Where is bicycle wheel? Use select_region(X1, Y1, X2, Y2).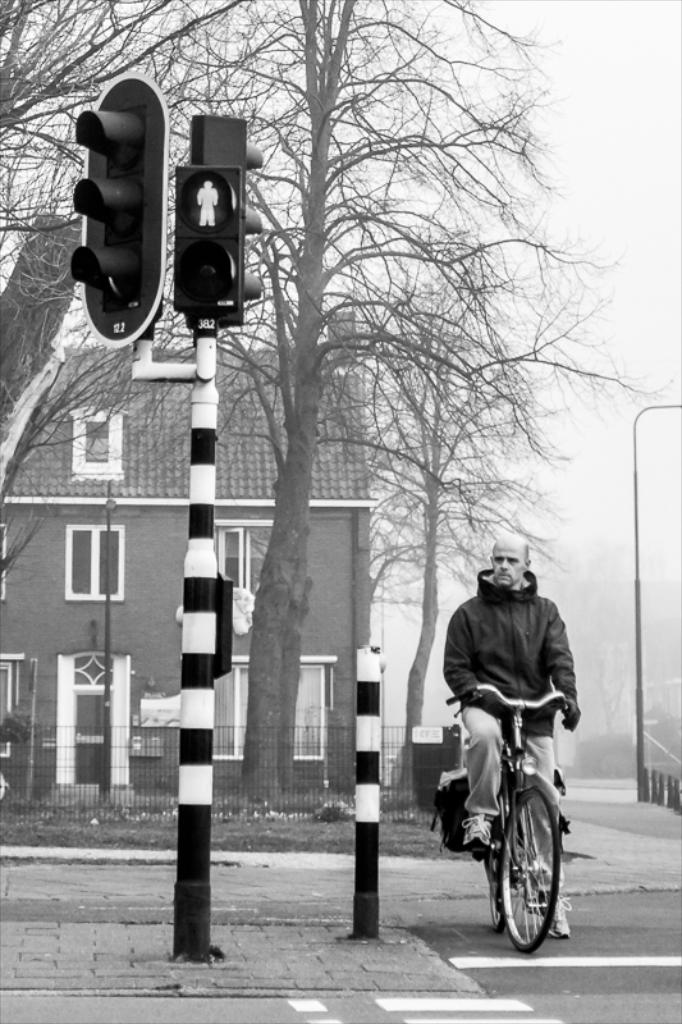
select_region(485, 870, 507, 943).
